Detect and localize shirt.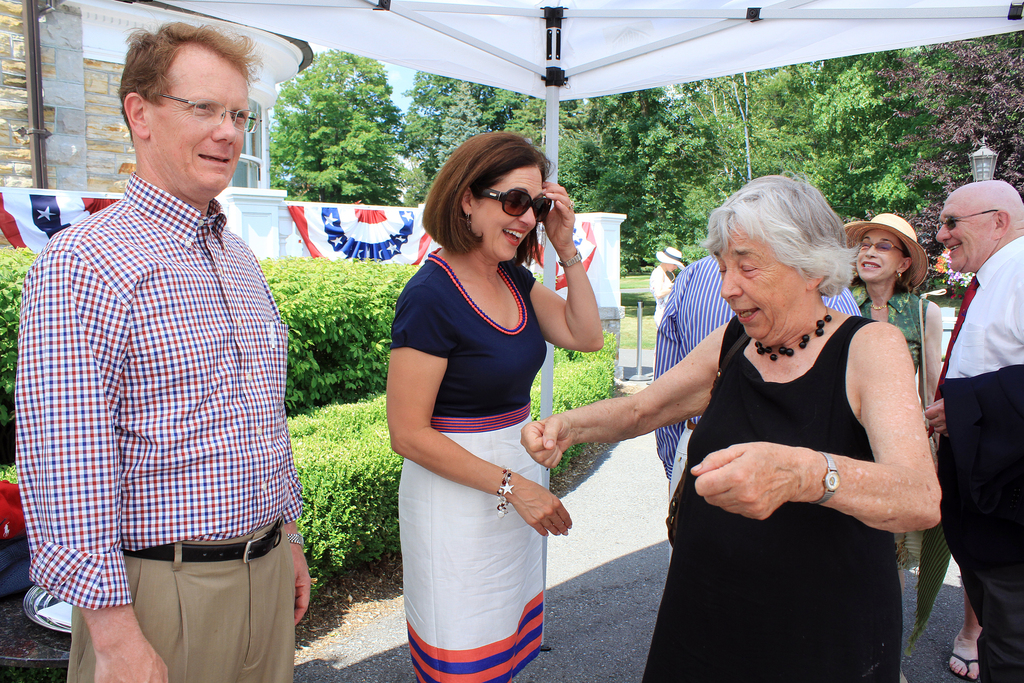
Localized at select_region(655, 252, 861, 483).
